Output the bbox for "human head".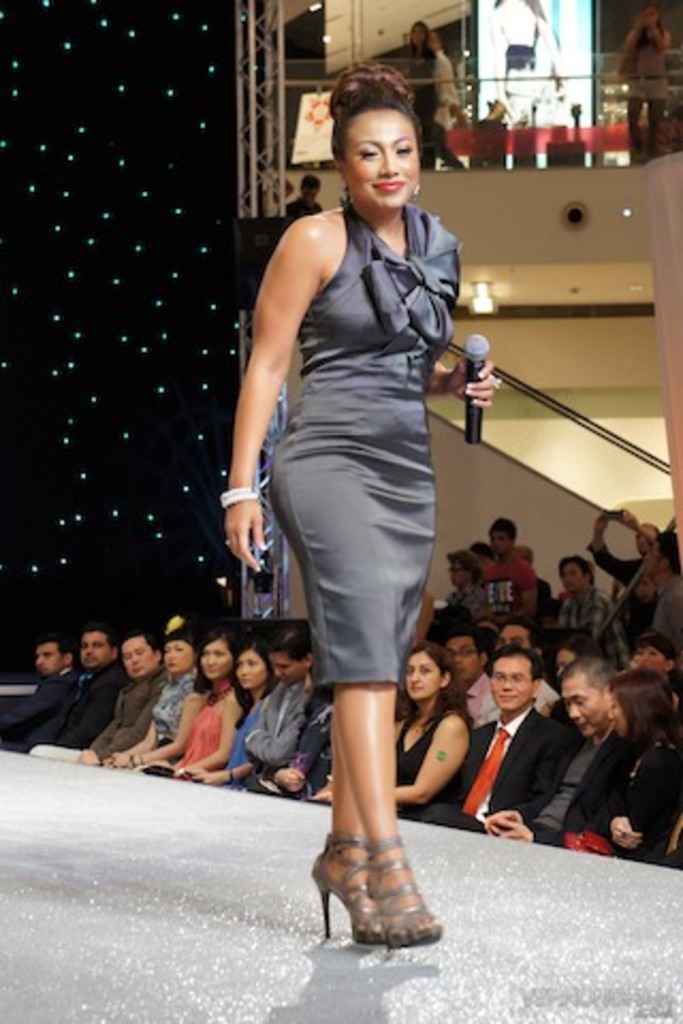
487, 653, 544, 713.
